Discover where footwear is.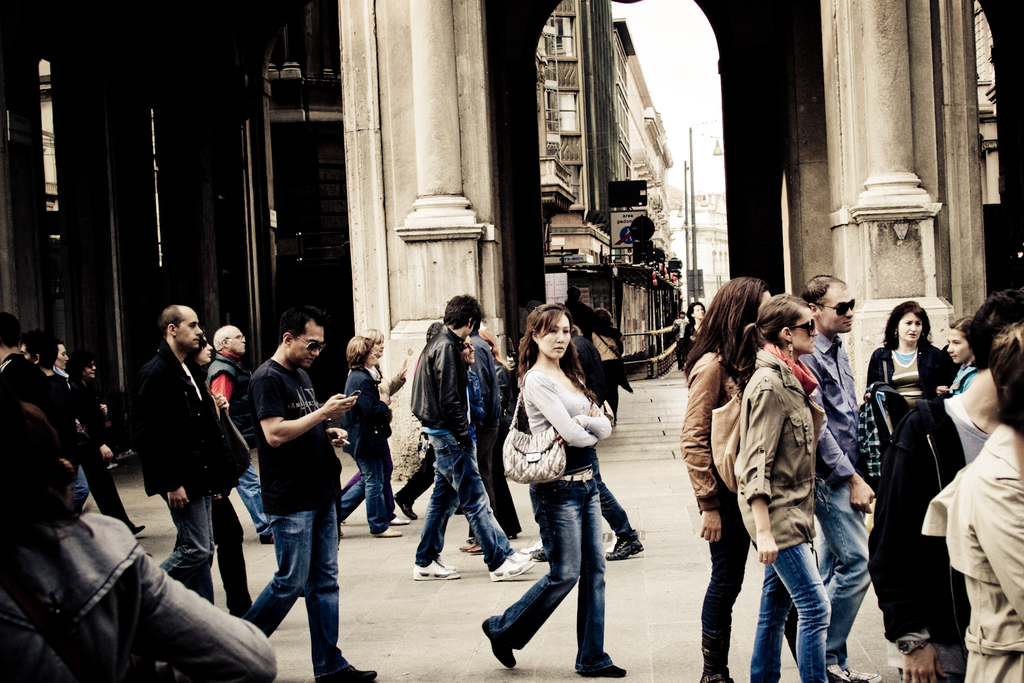
Discovered at 390:513:406:524.
